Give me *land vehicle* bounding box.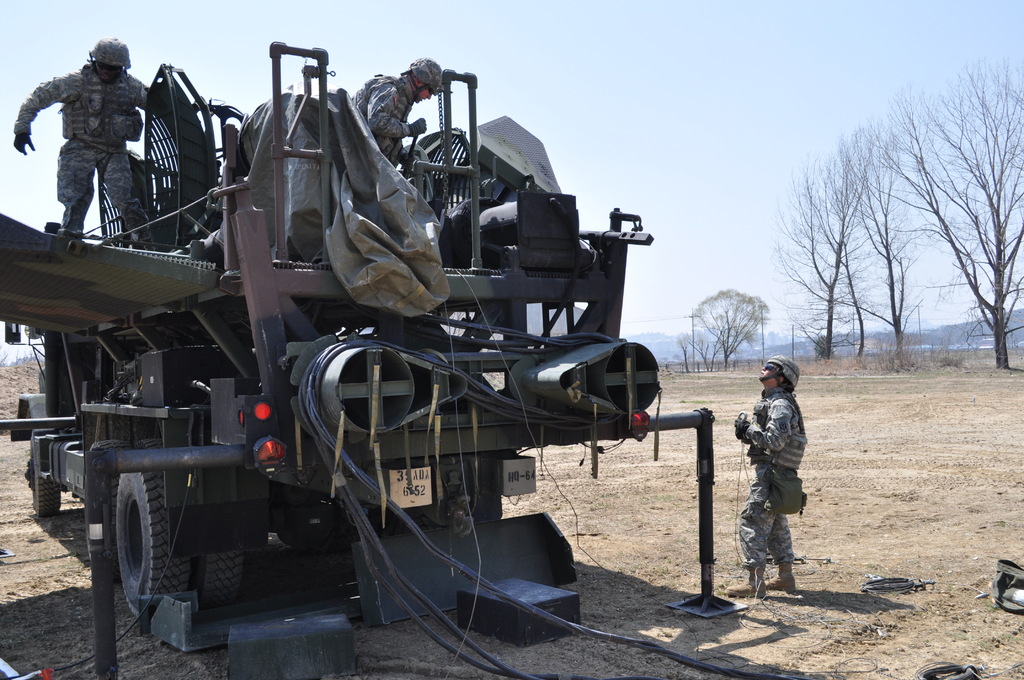
[left=17, top=98, right=743, bottom=634].
